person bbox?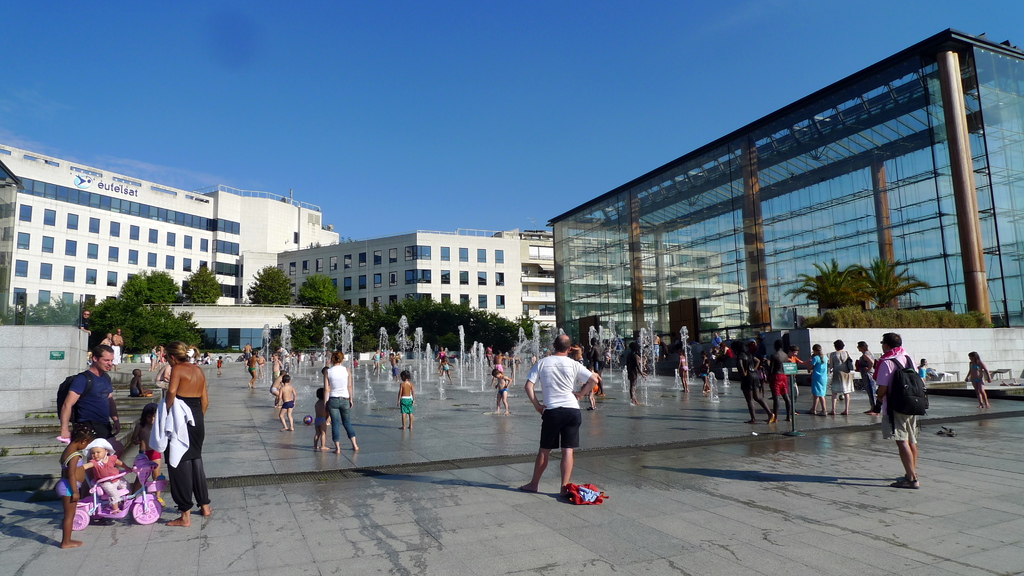
(133, 401, 167, 509)
